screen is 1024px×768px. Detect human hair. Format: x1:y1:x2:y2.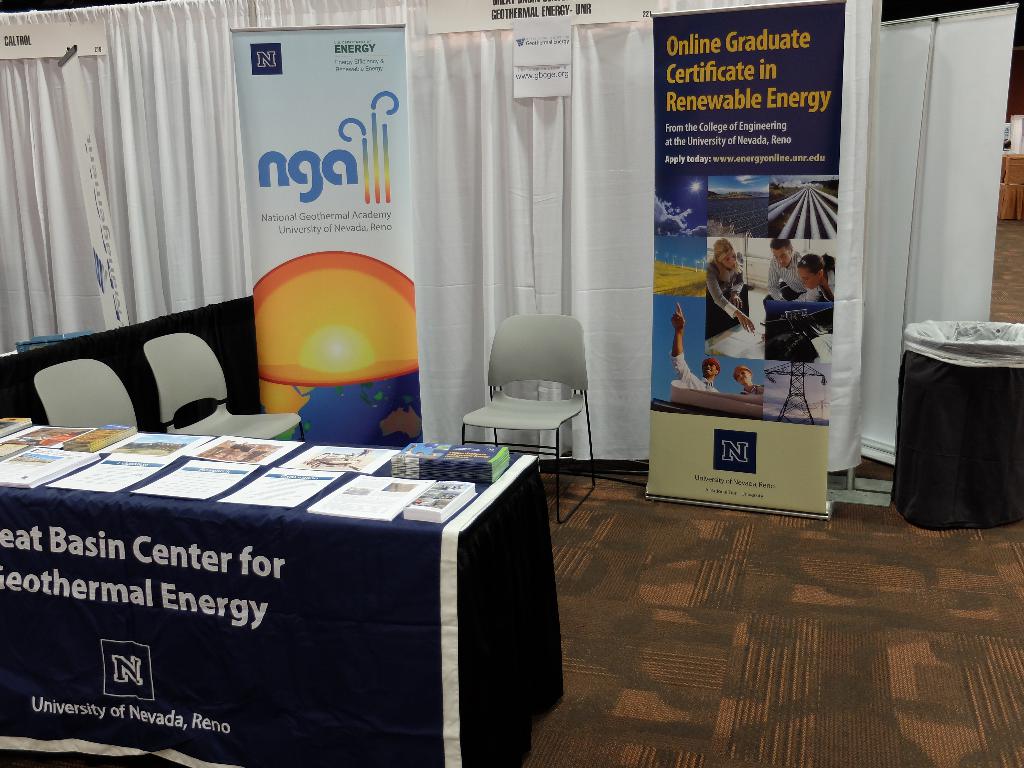
797:252:836:279.
